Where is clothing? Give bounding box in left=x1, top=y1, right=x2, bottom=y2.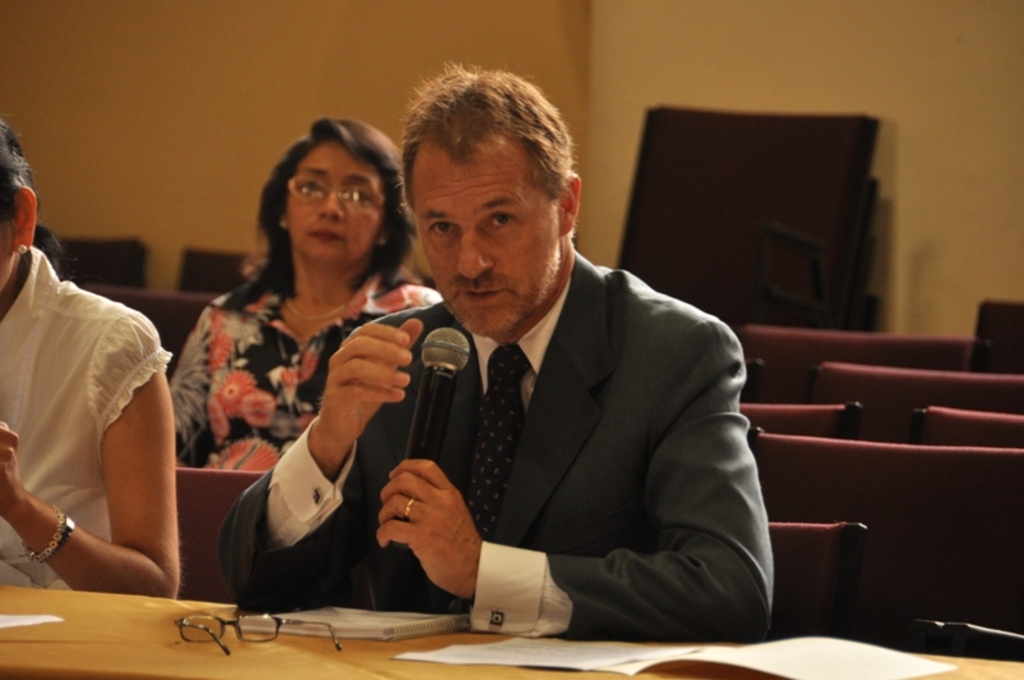
left=223, top=248, right=772, bottom=640.
